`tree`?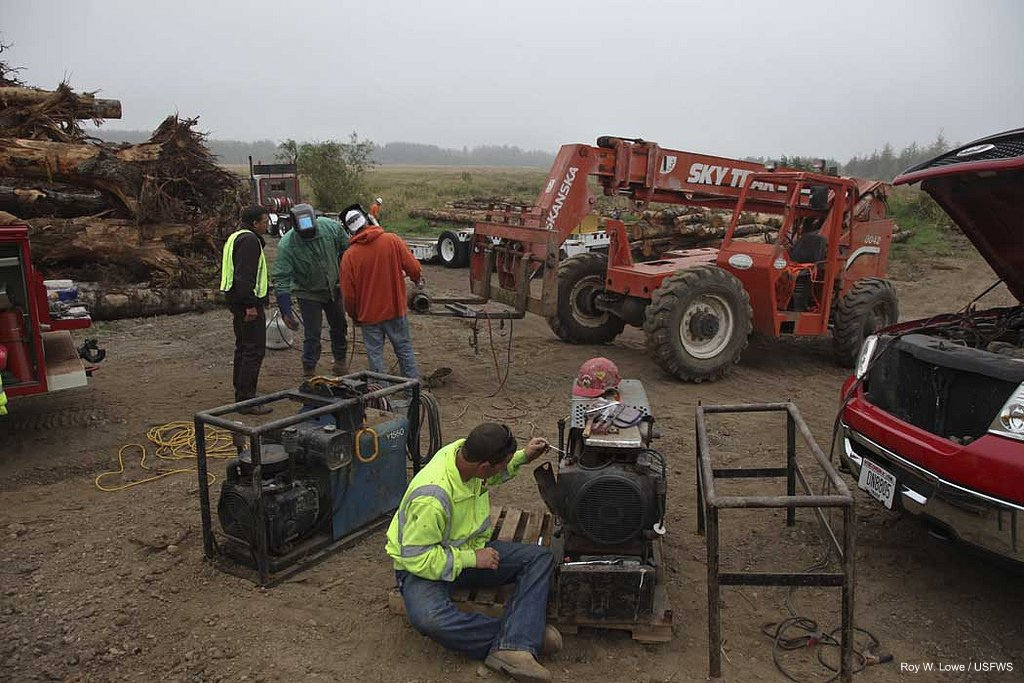
box=[276, 140, 299, 169]
